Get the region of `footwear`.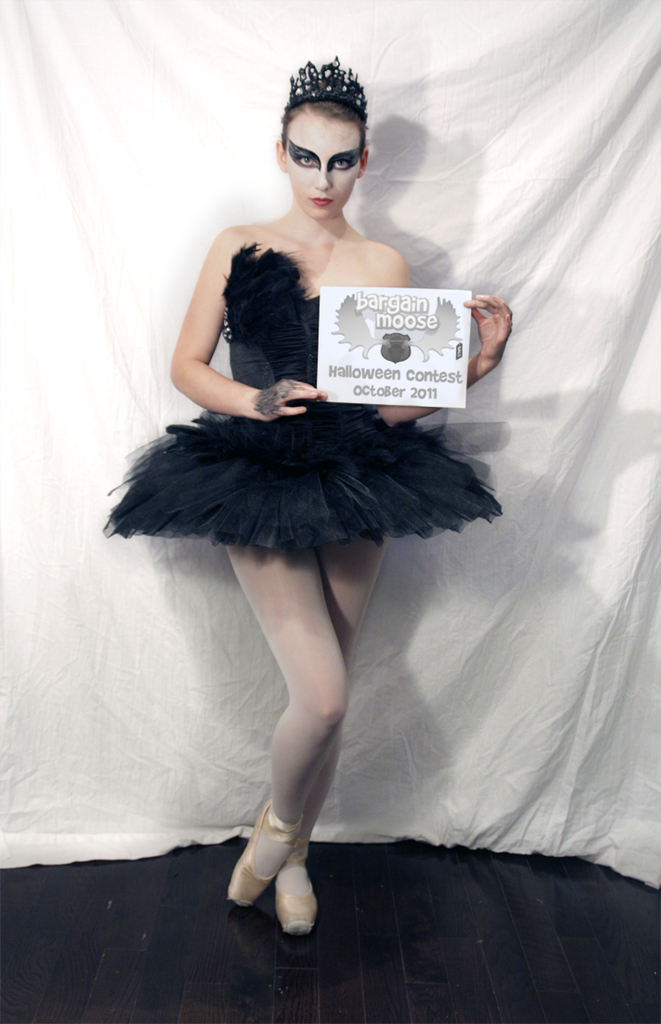
{"left": 228, "top": 796, "right": 298, "bottom": 906}.
